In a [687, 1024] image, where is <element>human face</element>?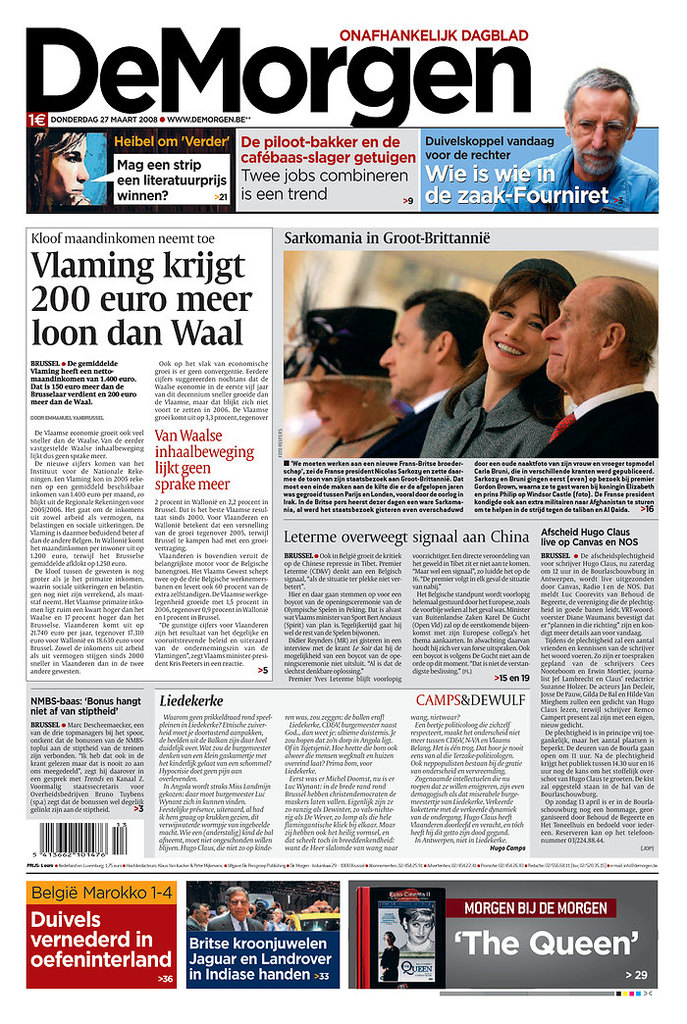
[481, 281, 552, 371].
